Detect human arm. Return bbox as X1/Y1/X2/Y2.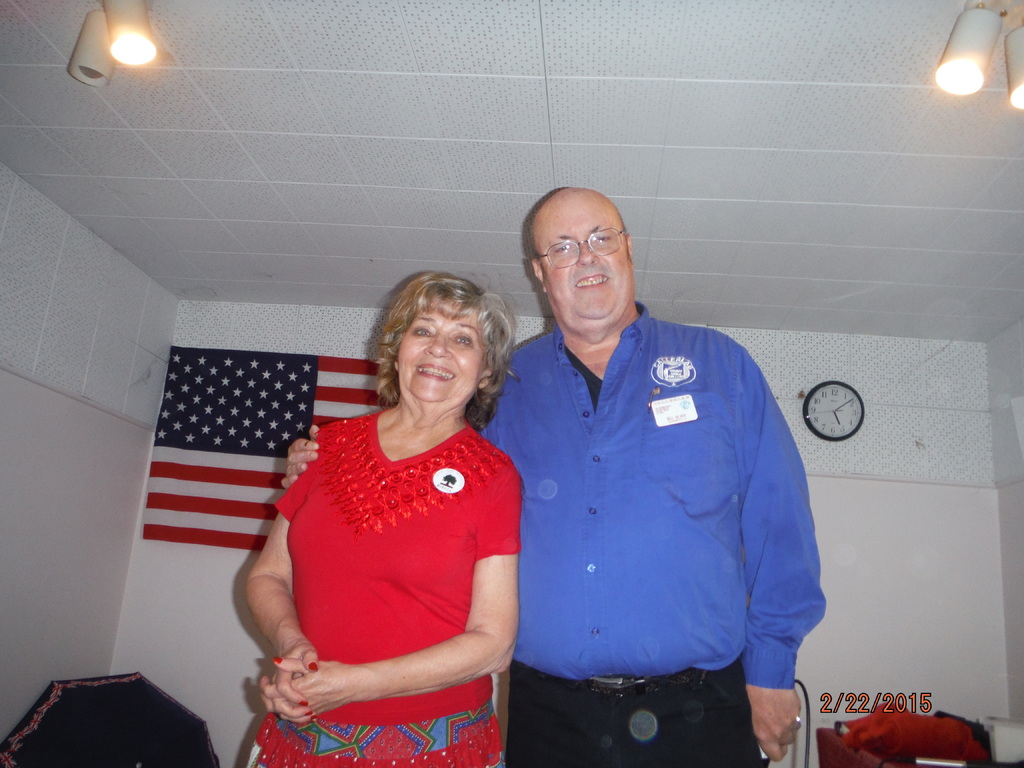
245/420/331/725.
